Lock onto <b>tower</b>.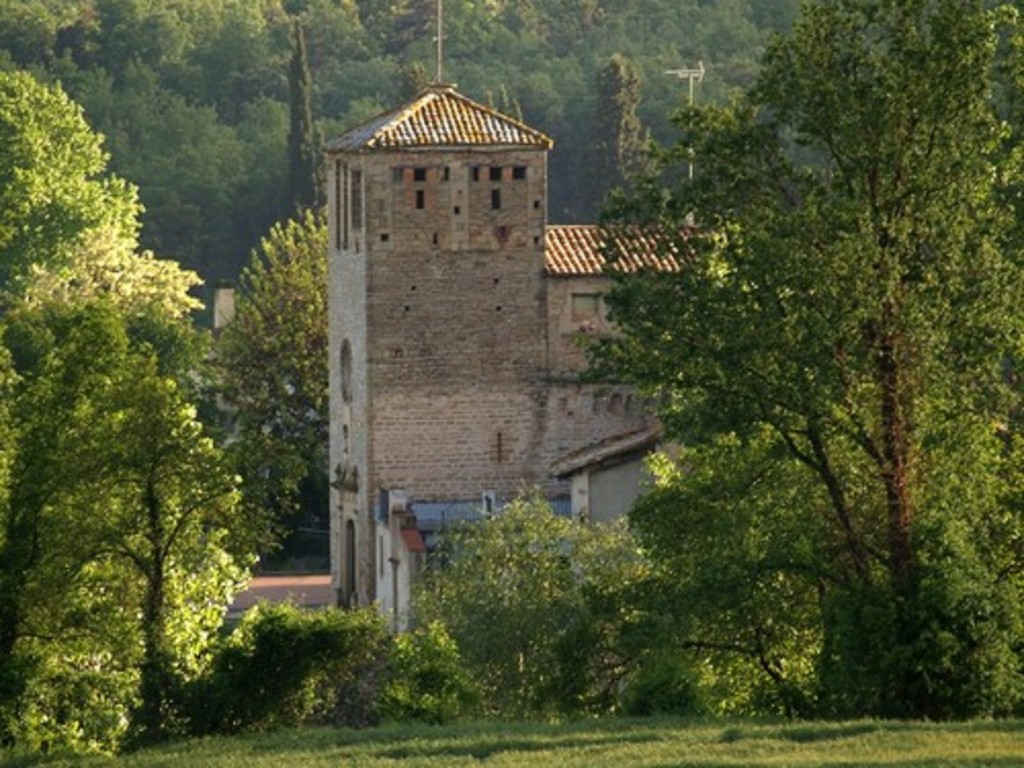
Locked: 324 2 717 633.
